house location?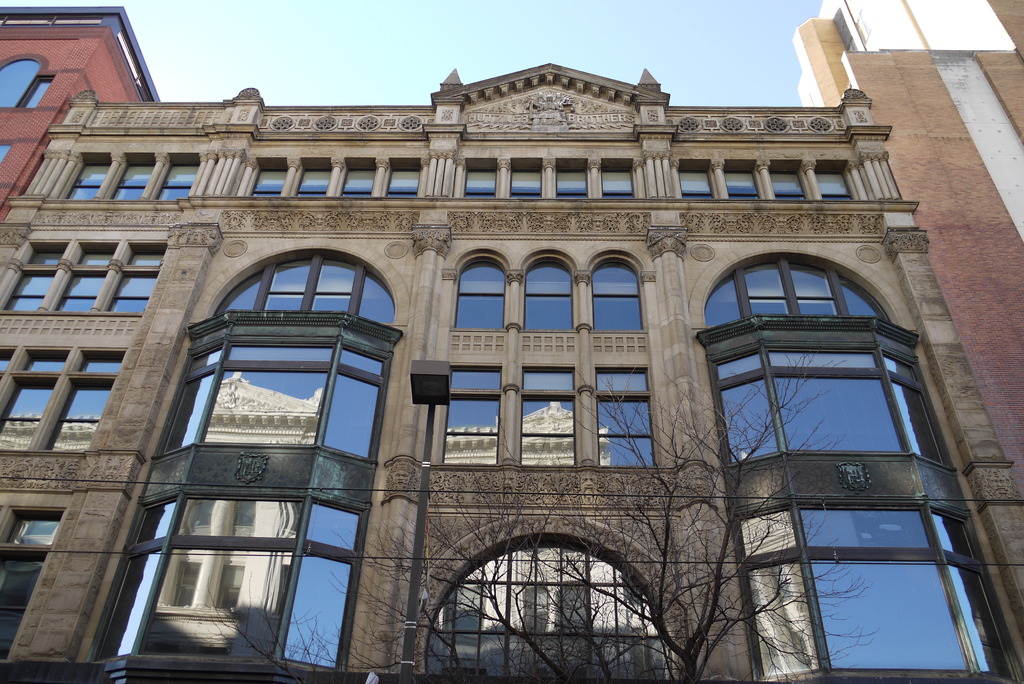
box(0, 66, 975, 677)
